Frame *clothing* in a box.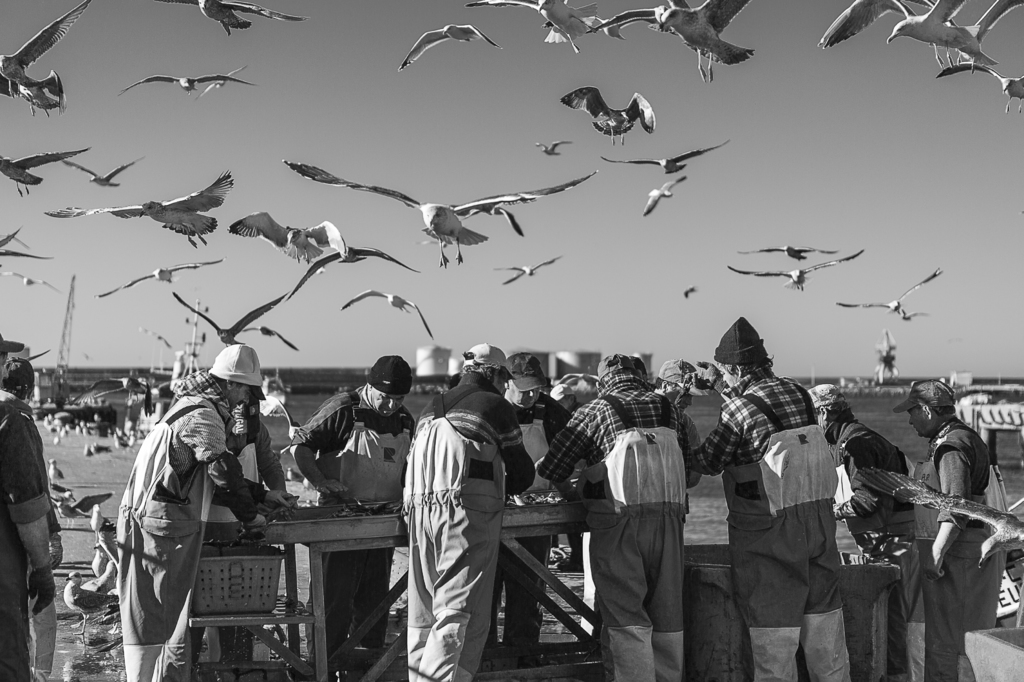
region(284, 386, 413, 653).
